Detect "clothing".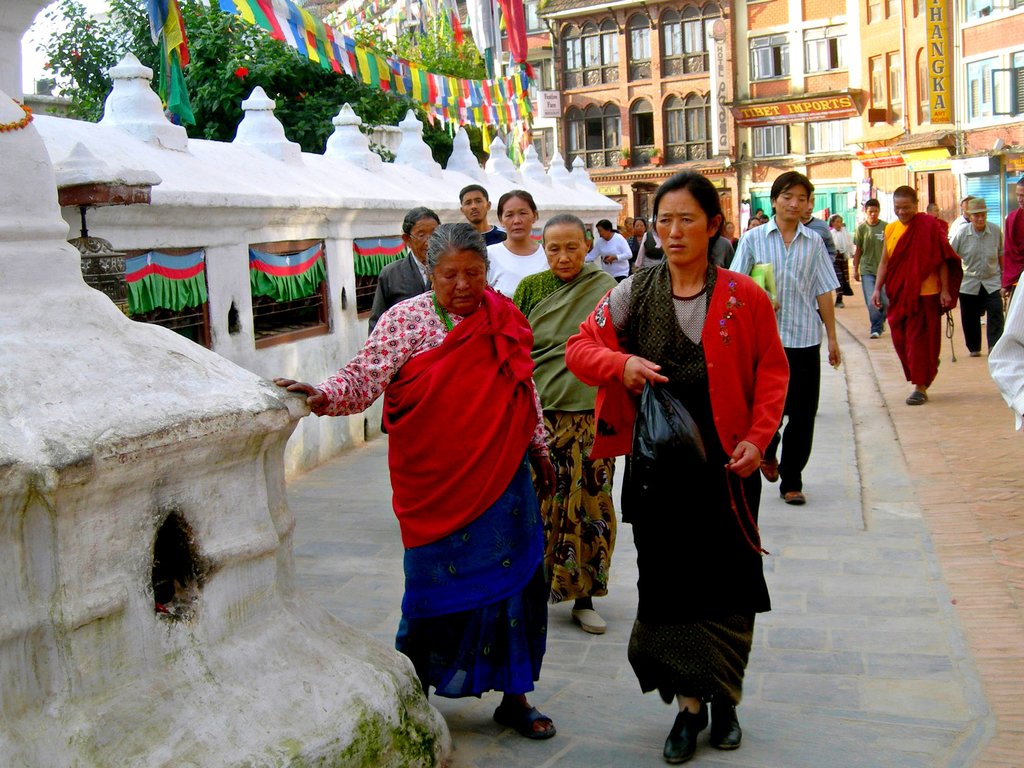
Detected at locate(586, 230, 629, 282).
